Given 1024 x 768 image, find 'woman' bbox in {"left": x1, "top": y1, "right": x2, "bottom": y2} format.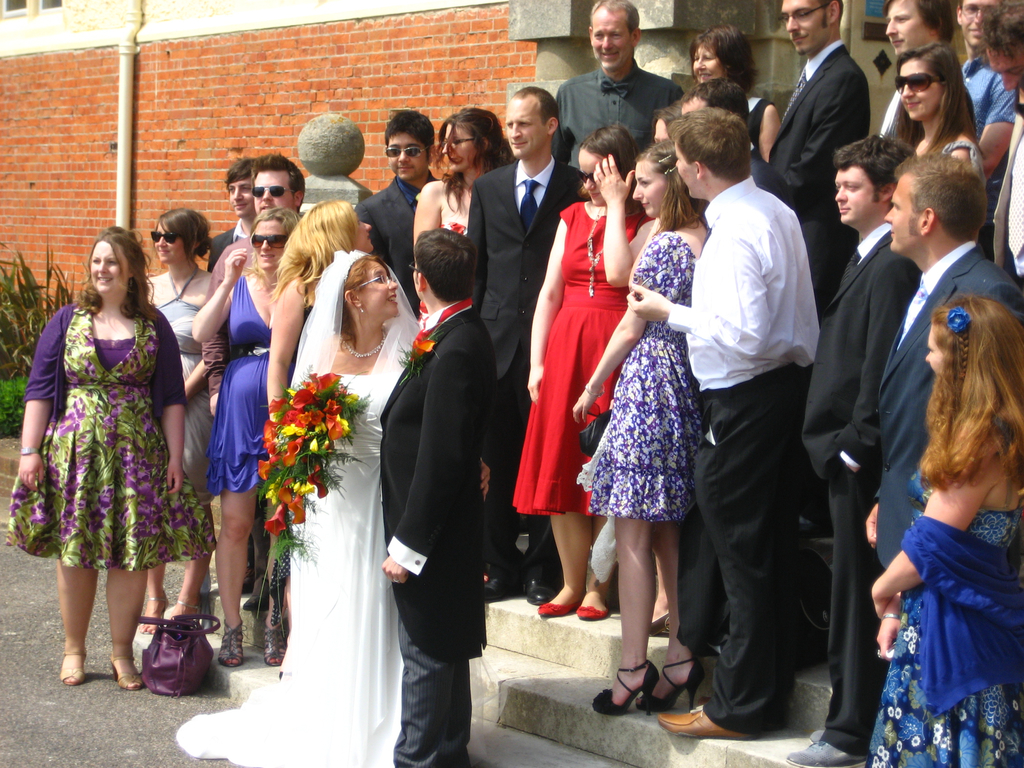
{"left": 7, "top": 225, "right": 216, "bottom": 693}.
